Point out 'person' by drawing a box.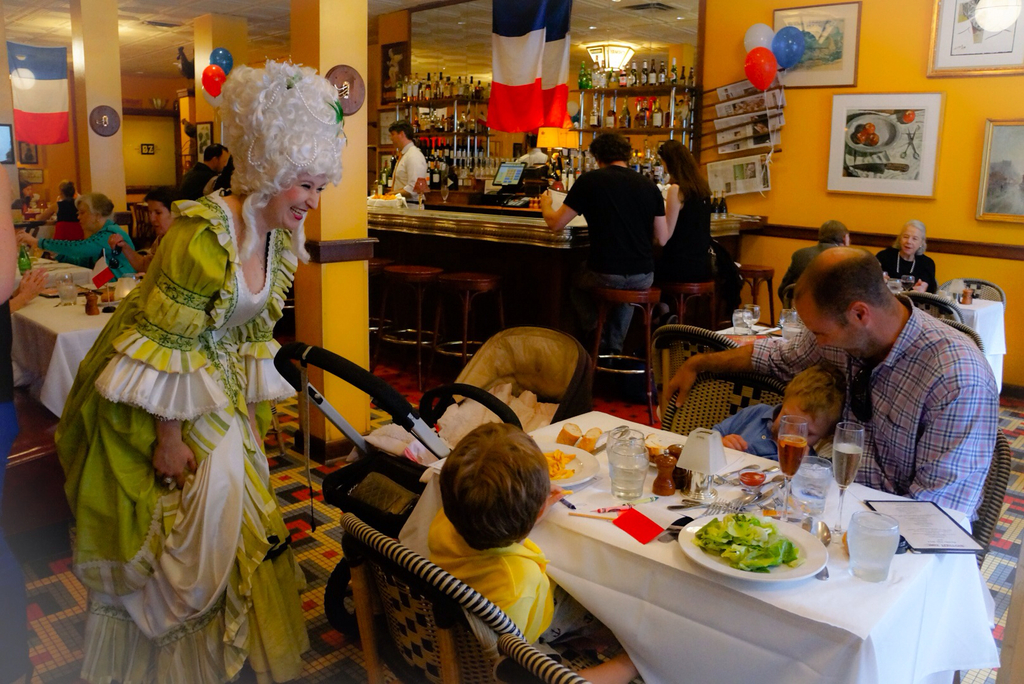
<box>867,211,940,314</box>.
